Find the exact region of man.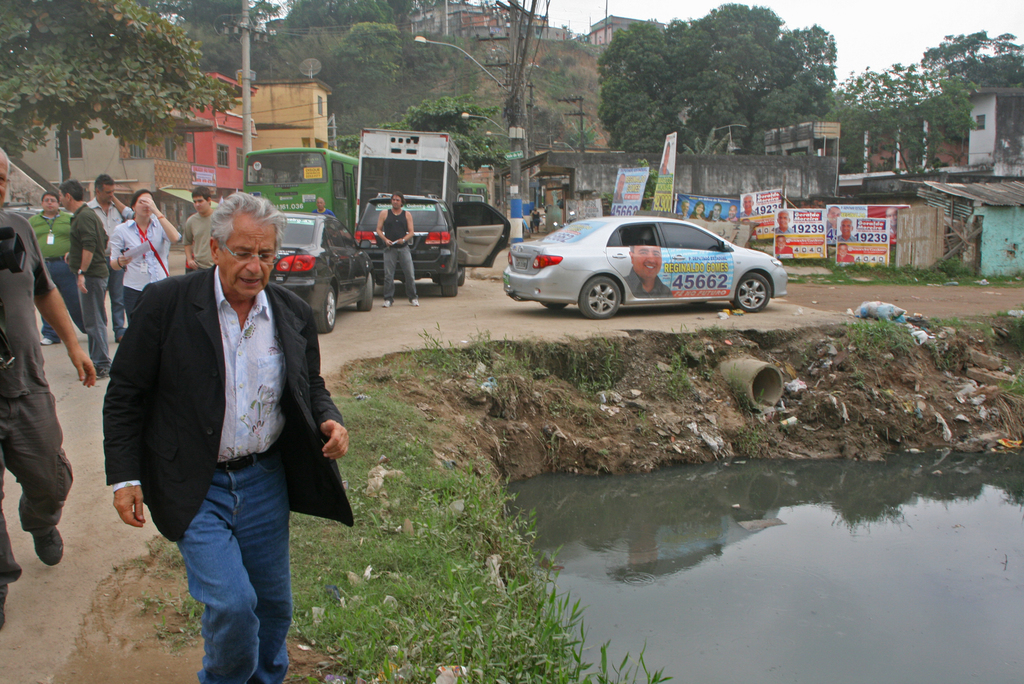
Exact region: {"x1": 55, "y1": 181, "x2": 110, "y2": 380}.
